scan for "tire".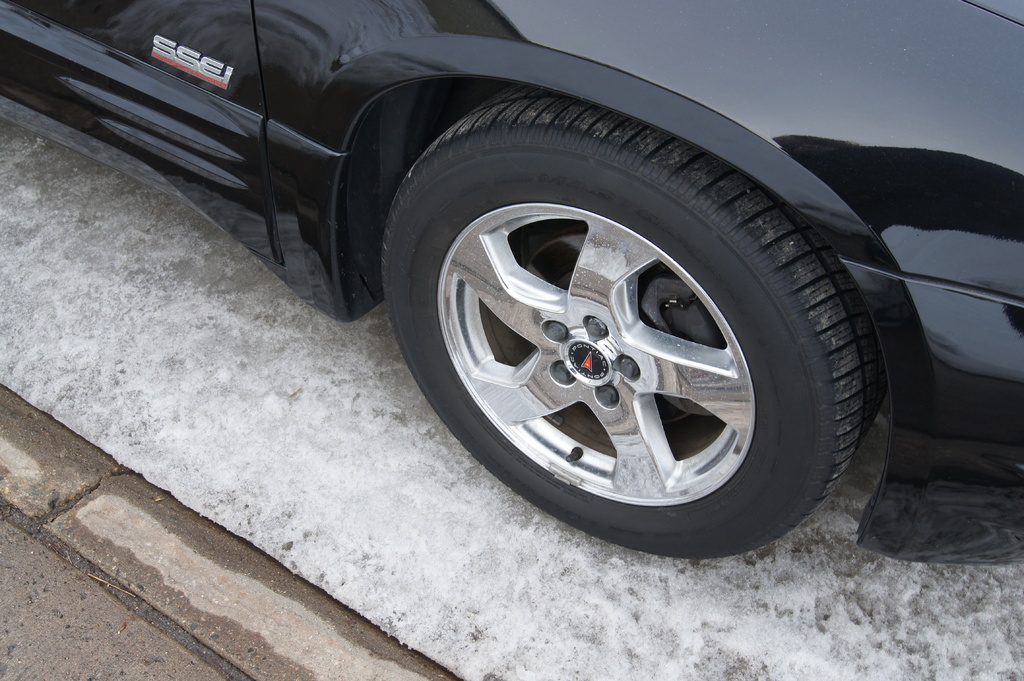
Scan result: l=340, t=79, r=920, b=560.
